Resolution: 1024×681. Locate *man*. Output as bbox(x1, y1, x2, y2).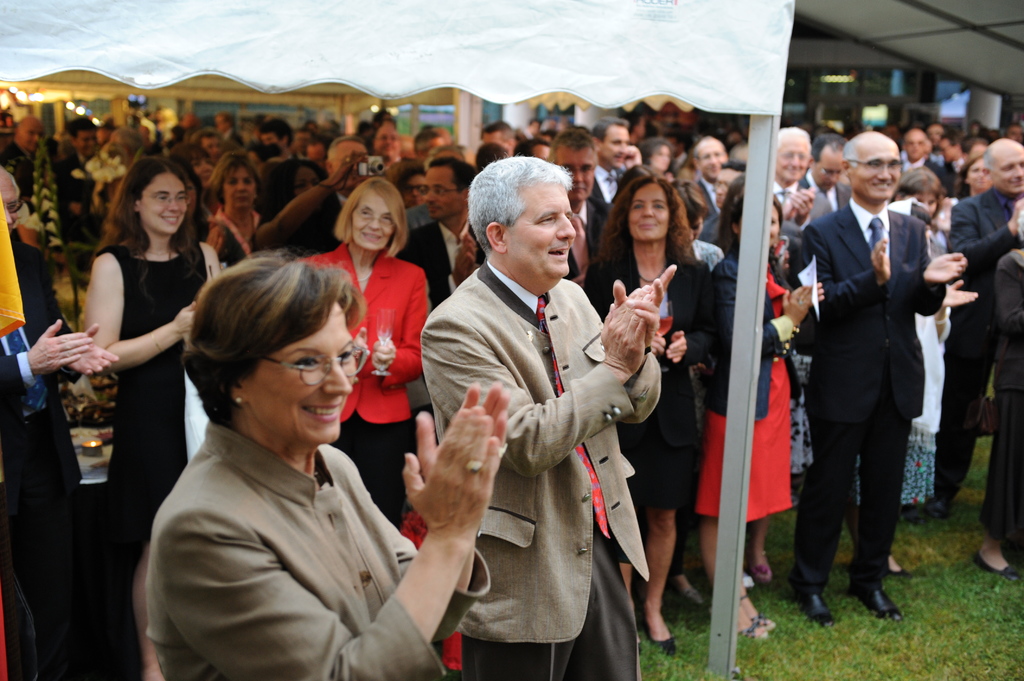
bbox(159, 120, 188, 152).
